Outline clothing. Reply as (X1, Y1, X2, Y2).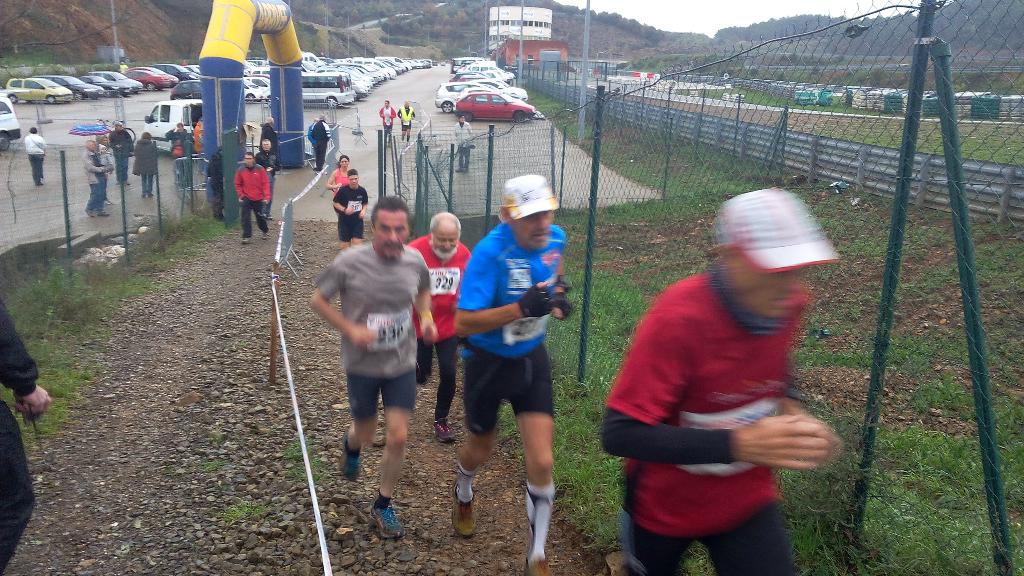
(84, 149, 106, 209).
